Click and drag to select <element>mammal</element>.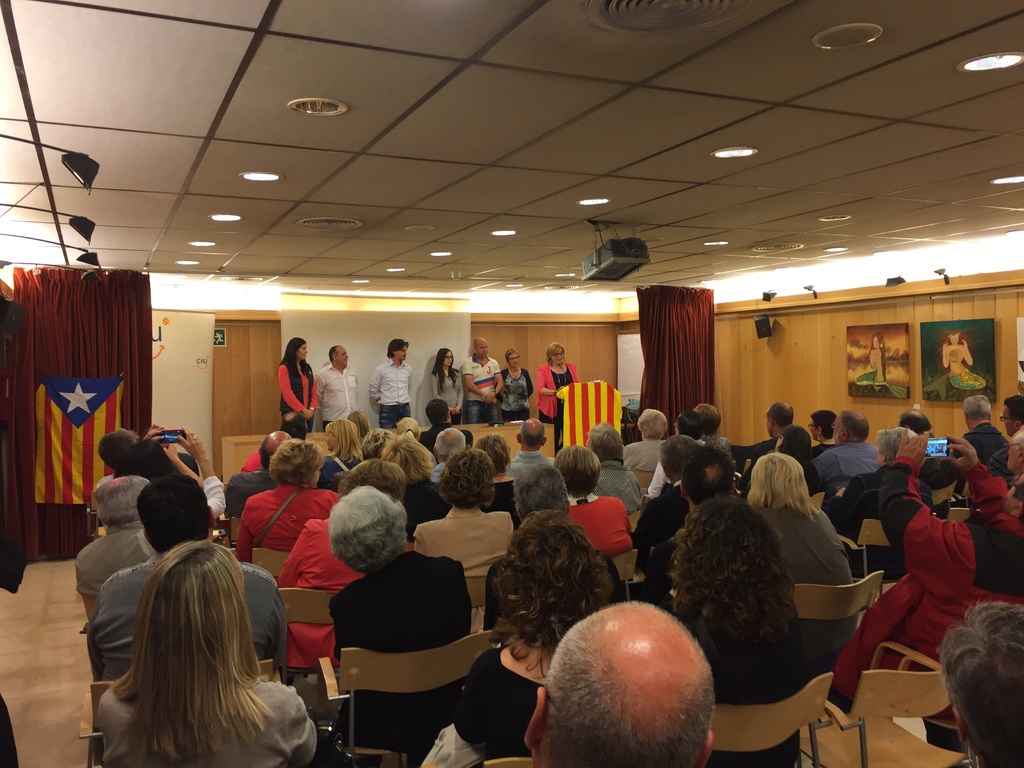
Selection: <box>499,349,534,419</box>.
